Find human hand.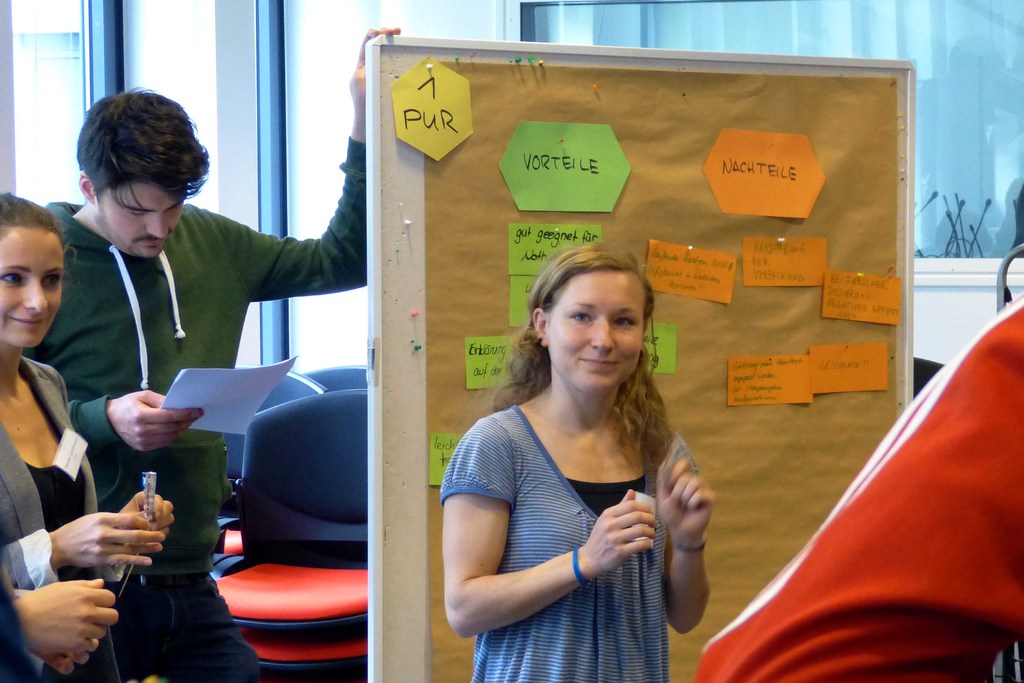
[x1=92, y1=393, x2=189, y2=459].
